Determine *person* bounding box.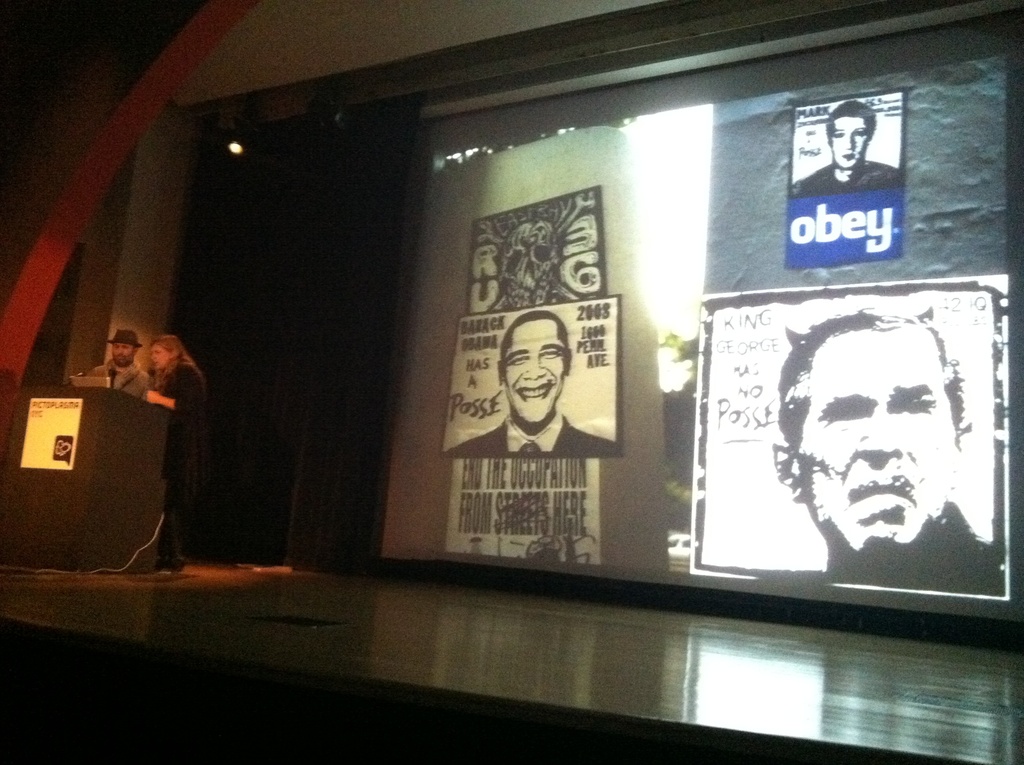
Determined: BBox(775, 311, 1008, 599).
